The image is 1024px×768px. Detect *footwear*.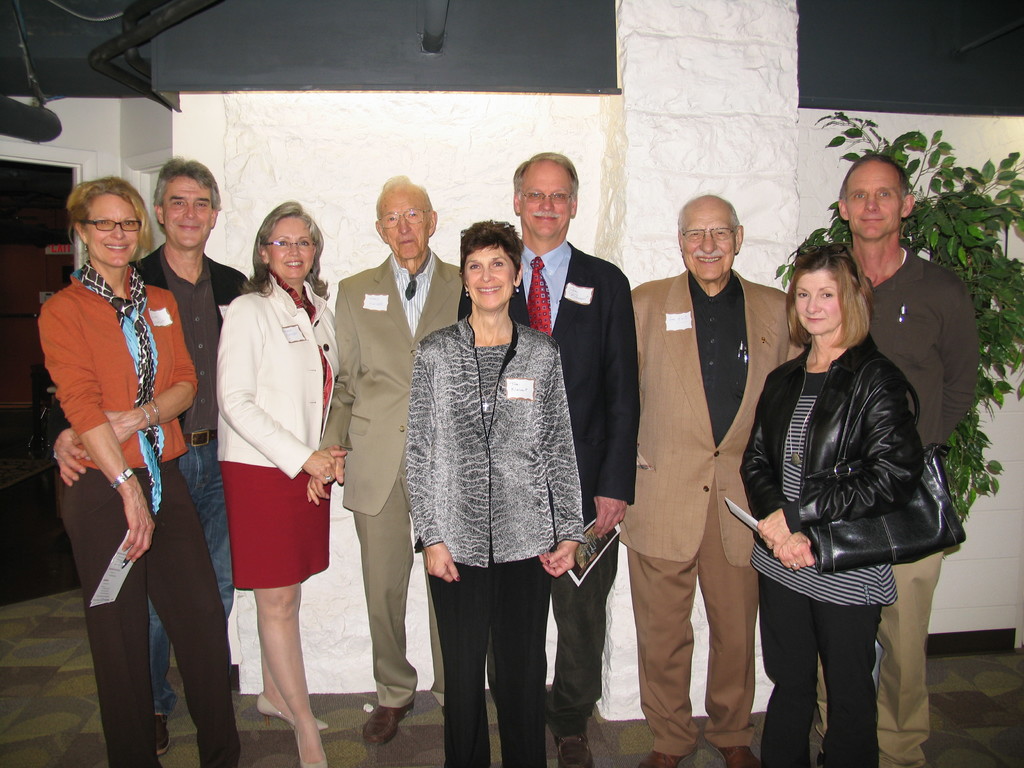
Detection: <box>557,736,590,767</box>.
